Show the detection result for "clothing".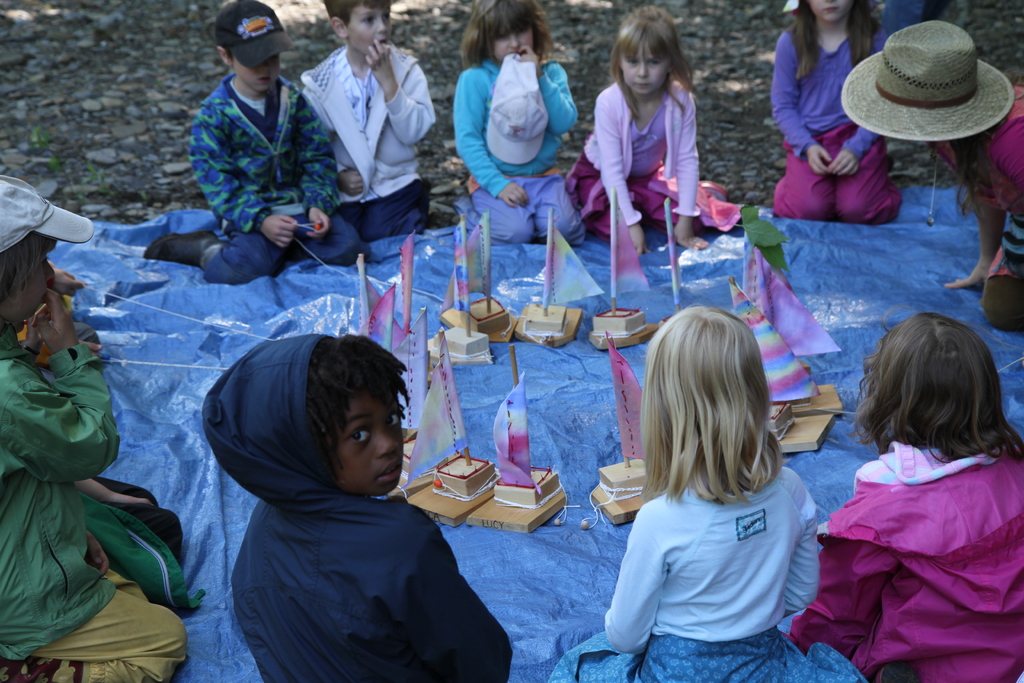
557 76 752 244.
